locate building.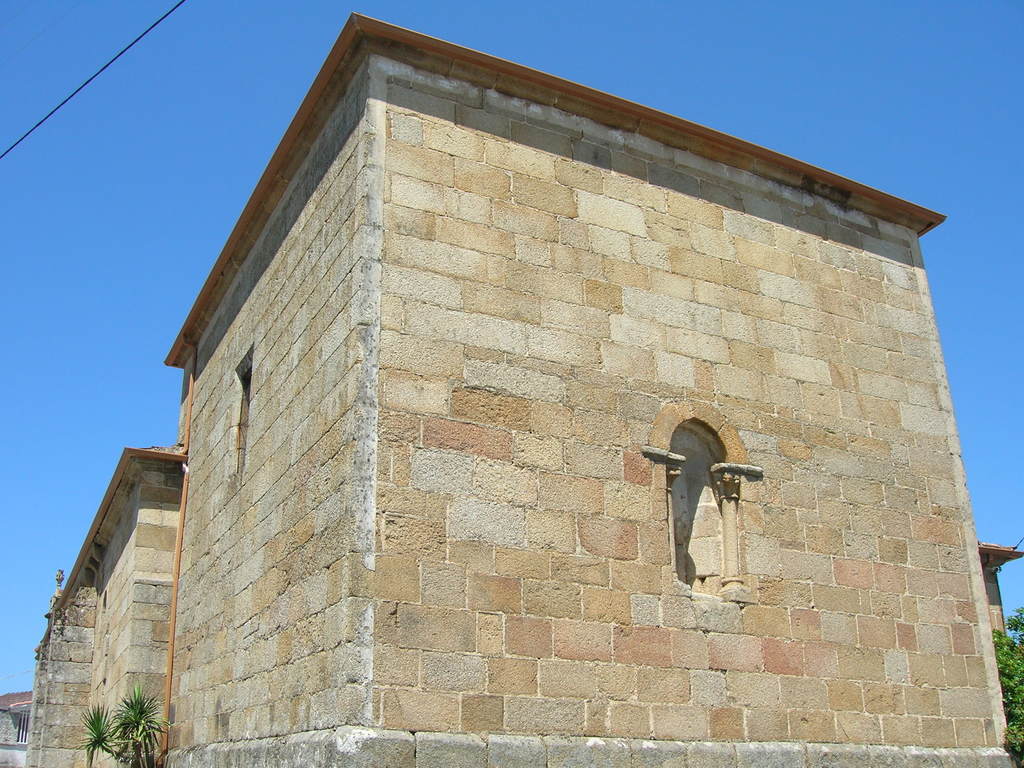
Bounding box: {"x1": 166, "y1": 10, "x2": 1017, "y2": 767}.
